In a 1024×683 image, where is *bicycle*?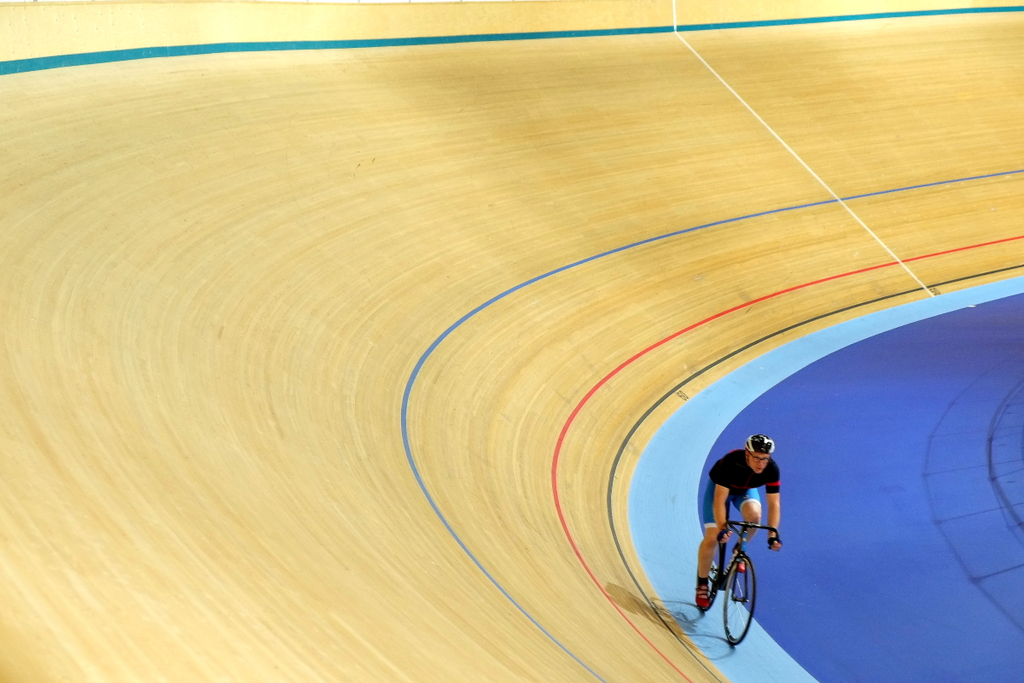
696, 522, 780, 646.
